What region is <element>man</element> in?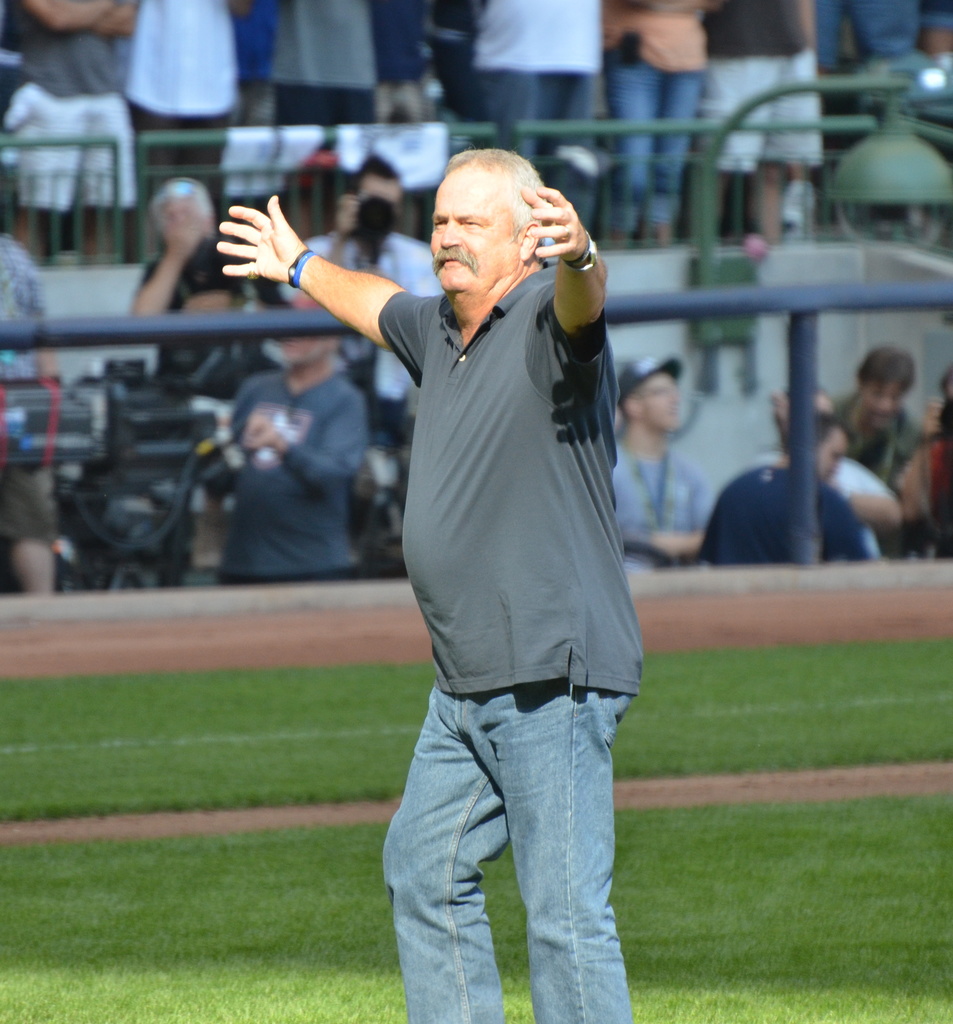
[314, 118, 682, 1016].
